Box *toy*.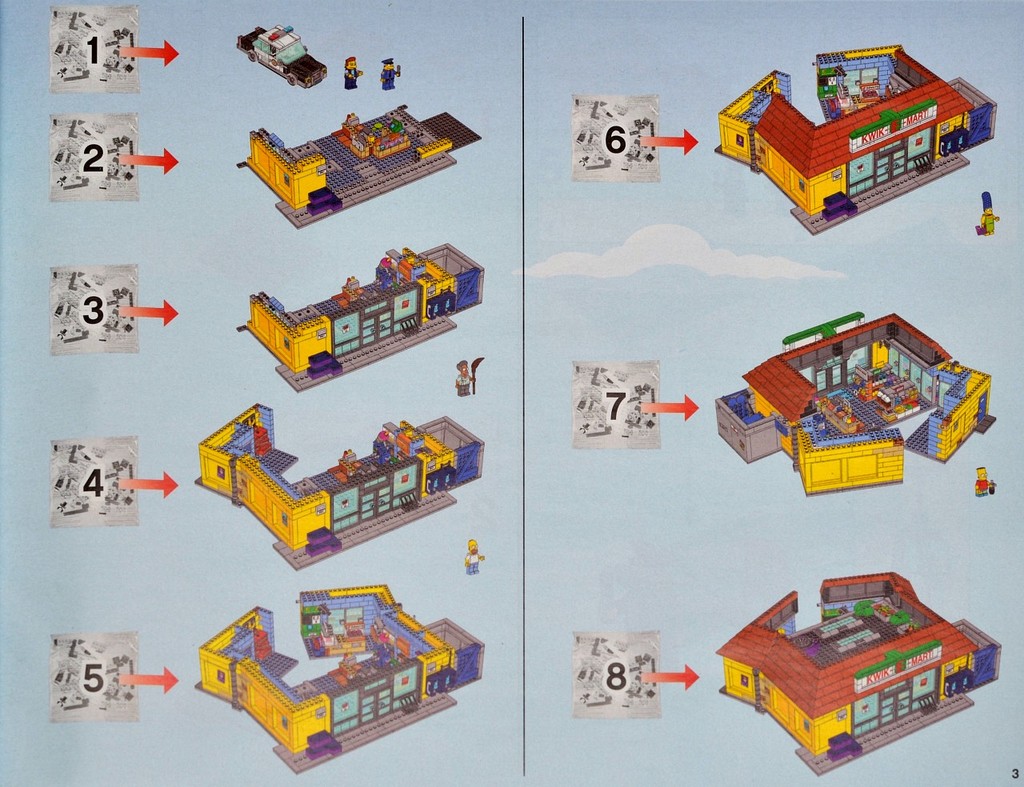
select_region(464, 541, 486, 573).
